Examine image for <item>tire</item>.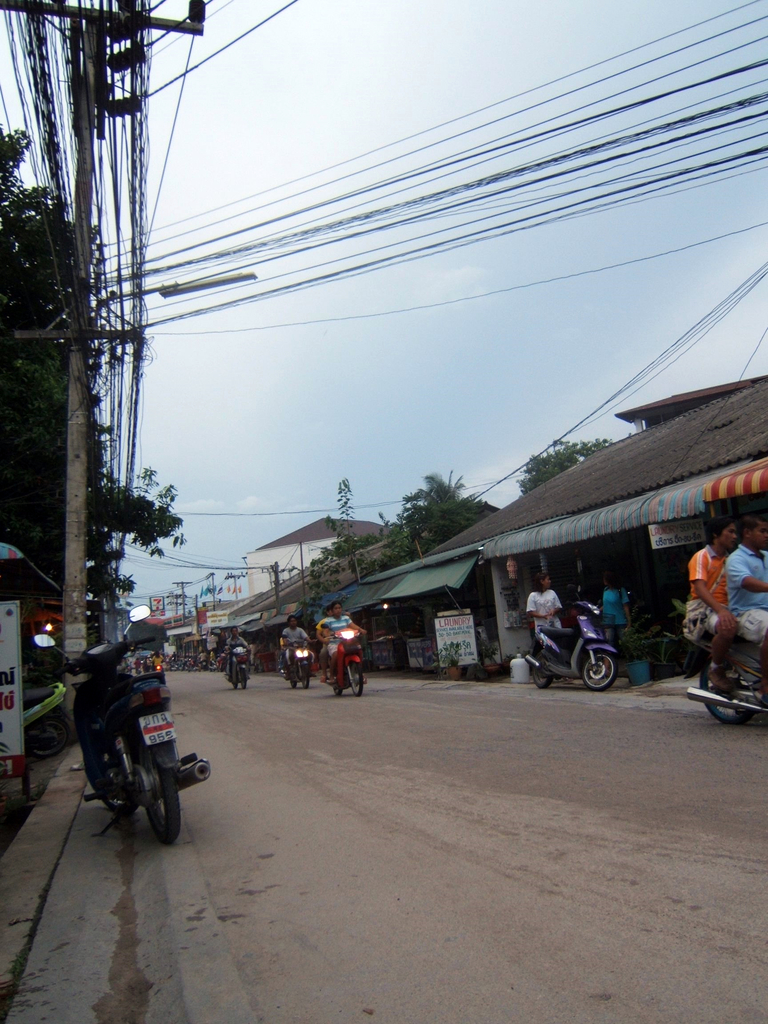
Examination result: (x1=580, y1=648, x2=618, y2=687).
